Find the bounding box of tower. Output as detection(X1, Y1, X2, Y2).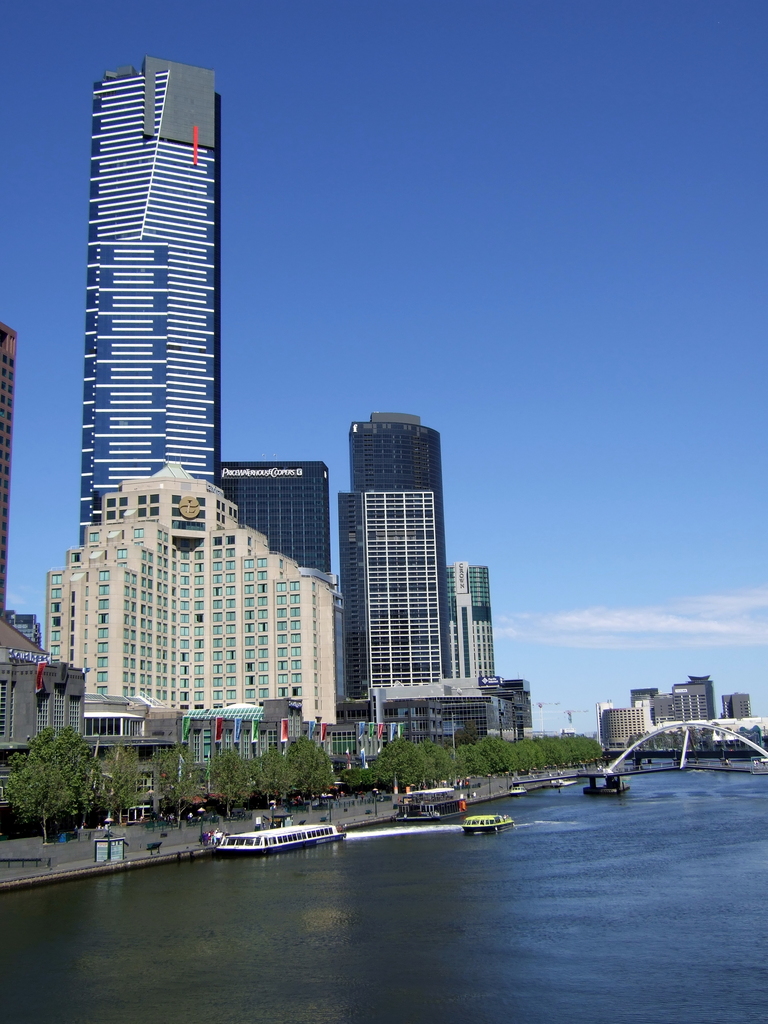
detection(318, 356, 490, 737).
